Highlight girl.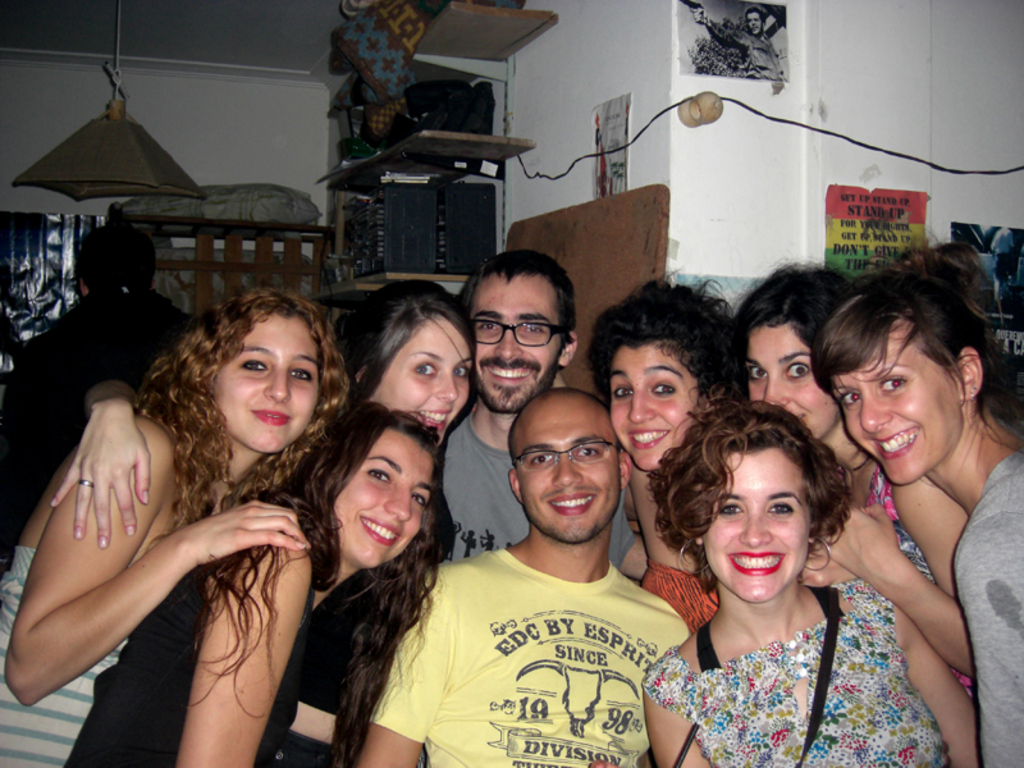
Highlighted region: 749 252 1000 716.
